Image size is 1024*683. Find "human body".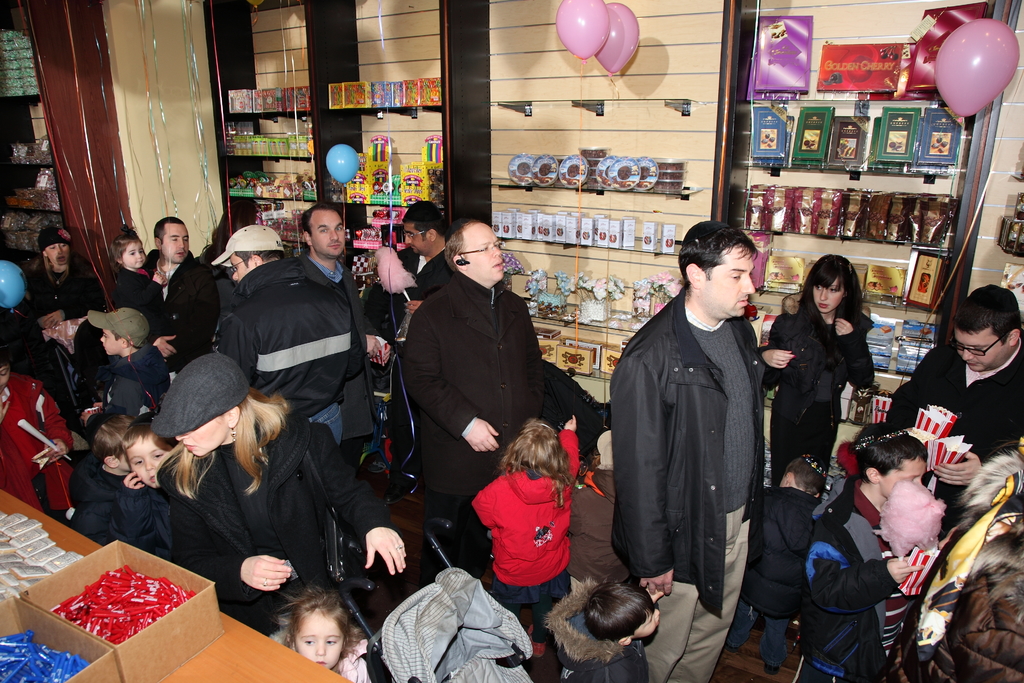
<box>110,350,168,421</box>.
